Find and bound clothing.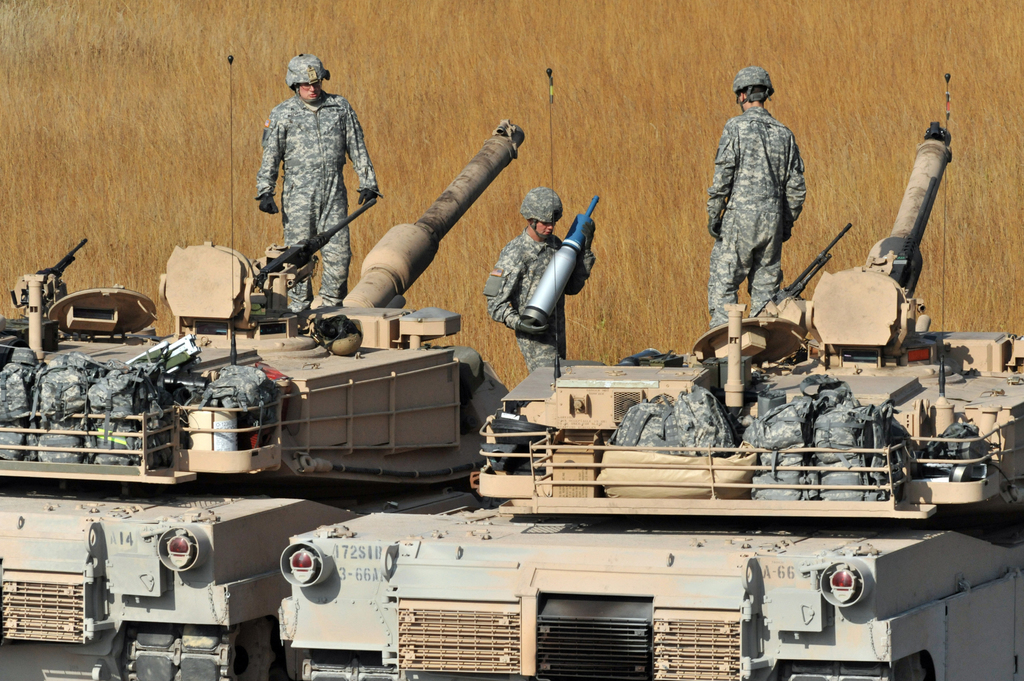
Bound: x1=244 y1=60 x2=372 y2=294.
